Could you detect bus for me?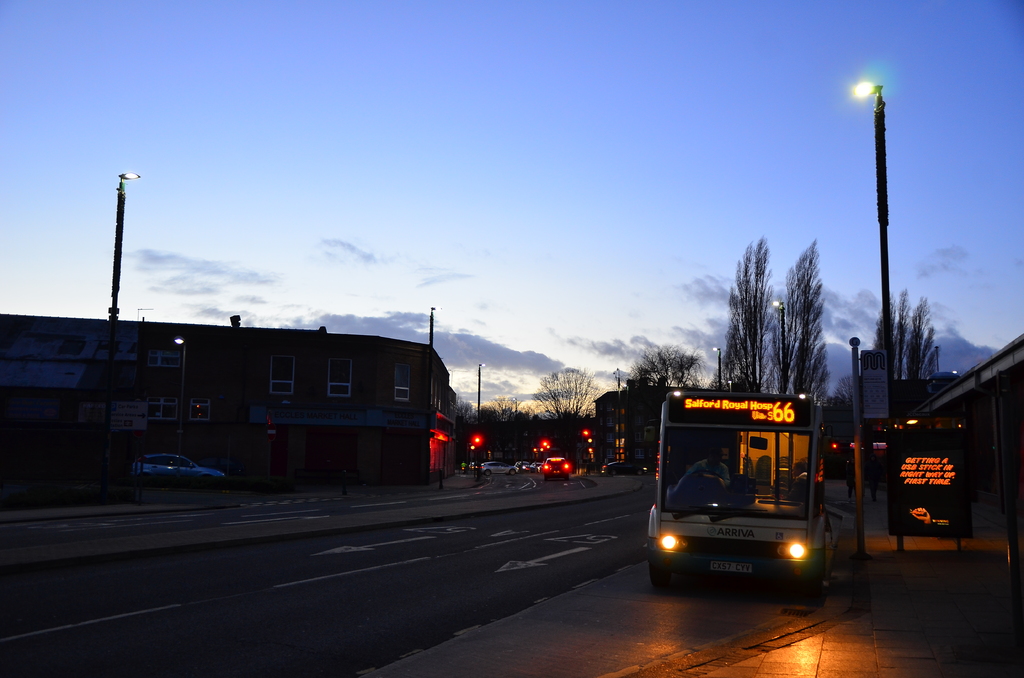
Detection result: x1=646, y1=394, x2=826, y2=596.
